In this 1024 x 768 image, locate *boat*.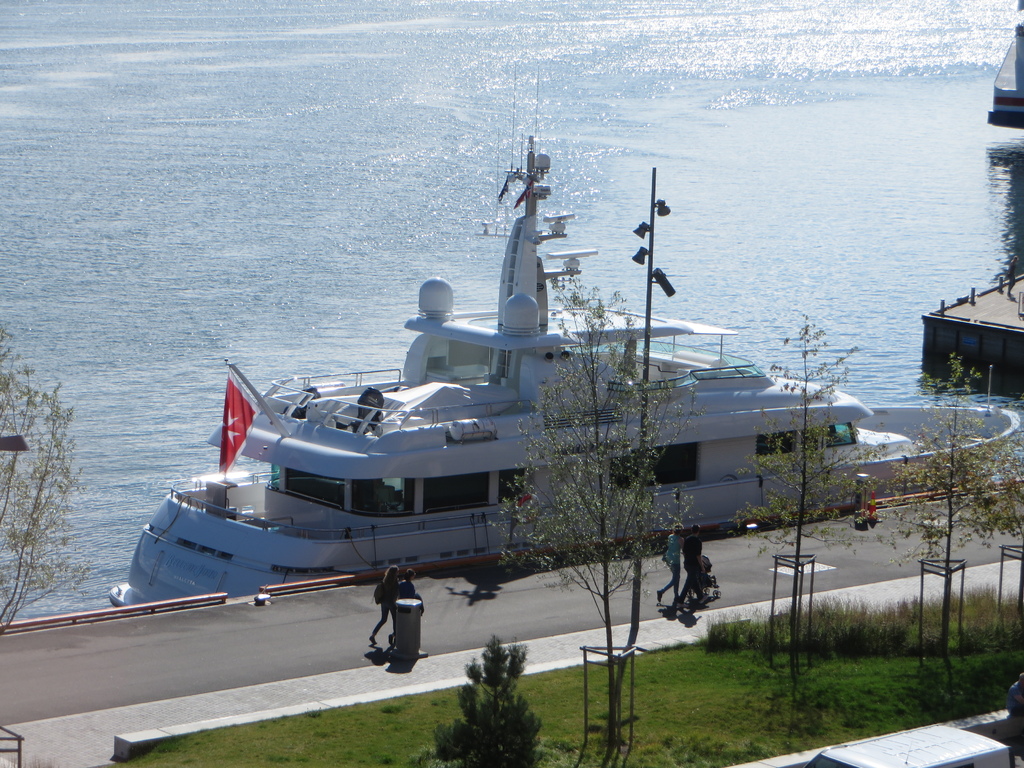
Bounding box: [986,0,1023,135].
